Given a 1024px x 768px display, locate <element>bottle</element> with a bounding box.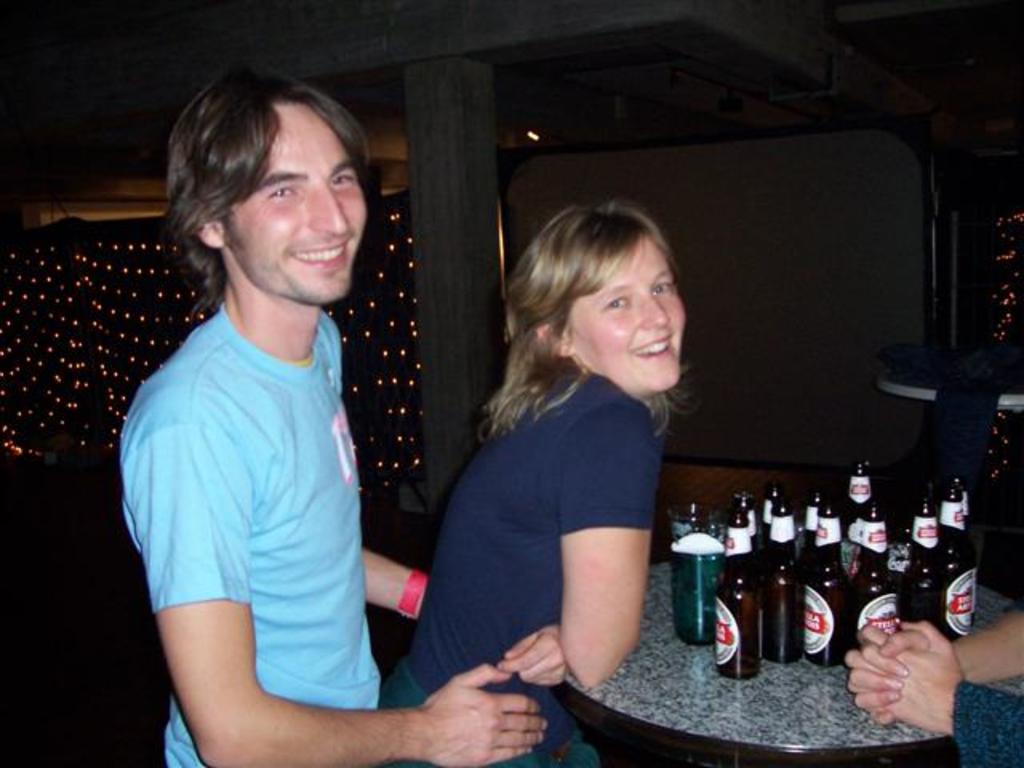
Located: select_region(710, 501, 766, 677).
